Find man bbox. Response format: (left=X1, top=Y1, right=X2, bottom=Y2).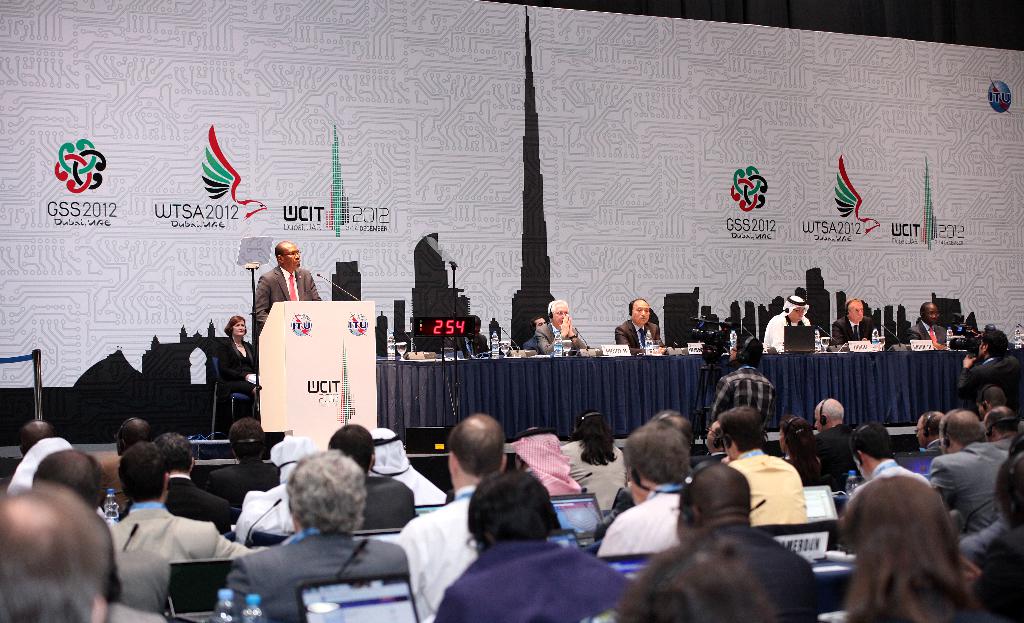
(left=762, top=292, right=825, bottom=357).
